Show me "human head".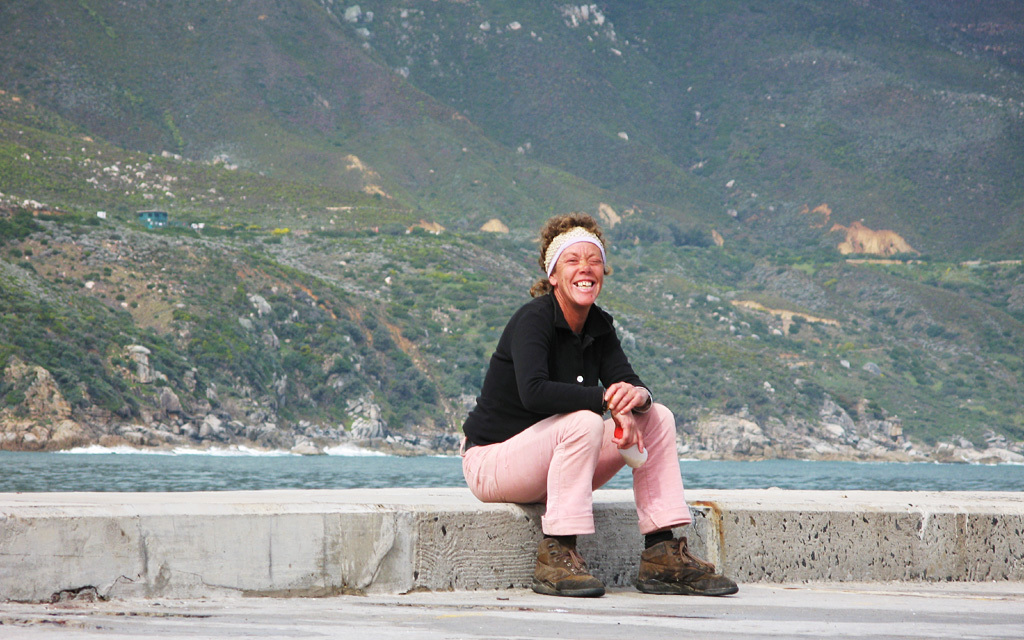
"human head" is here: detection(543, 220, 613, 313).
